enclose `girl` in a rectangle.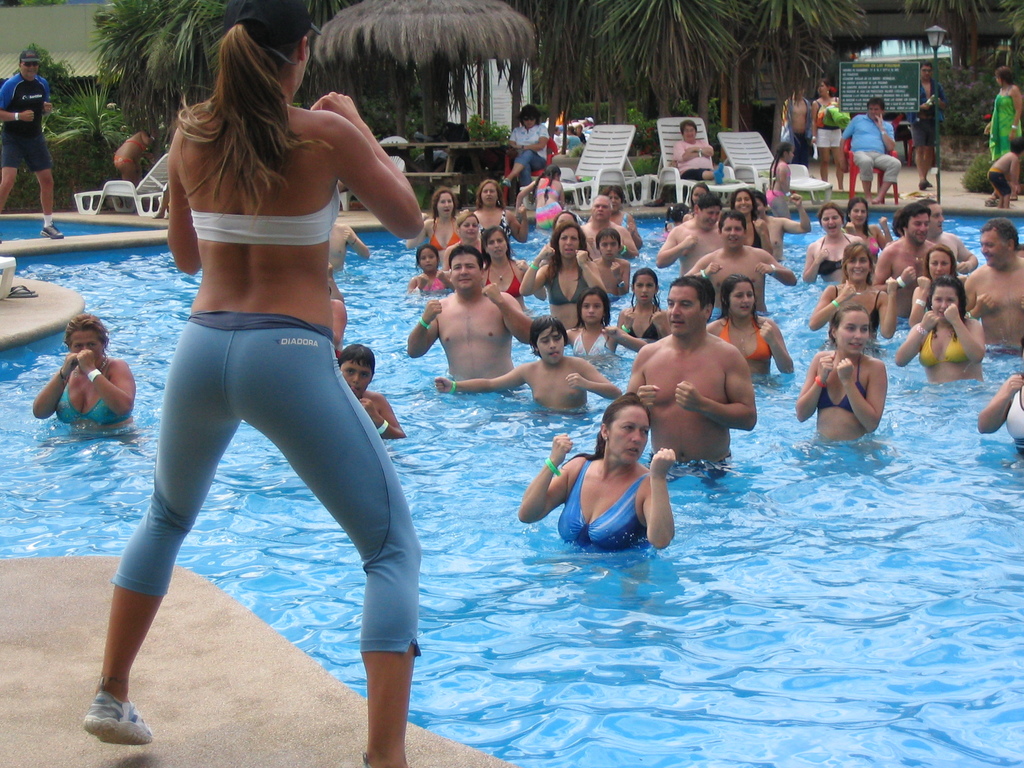
[409,243,452,292].
